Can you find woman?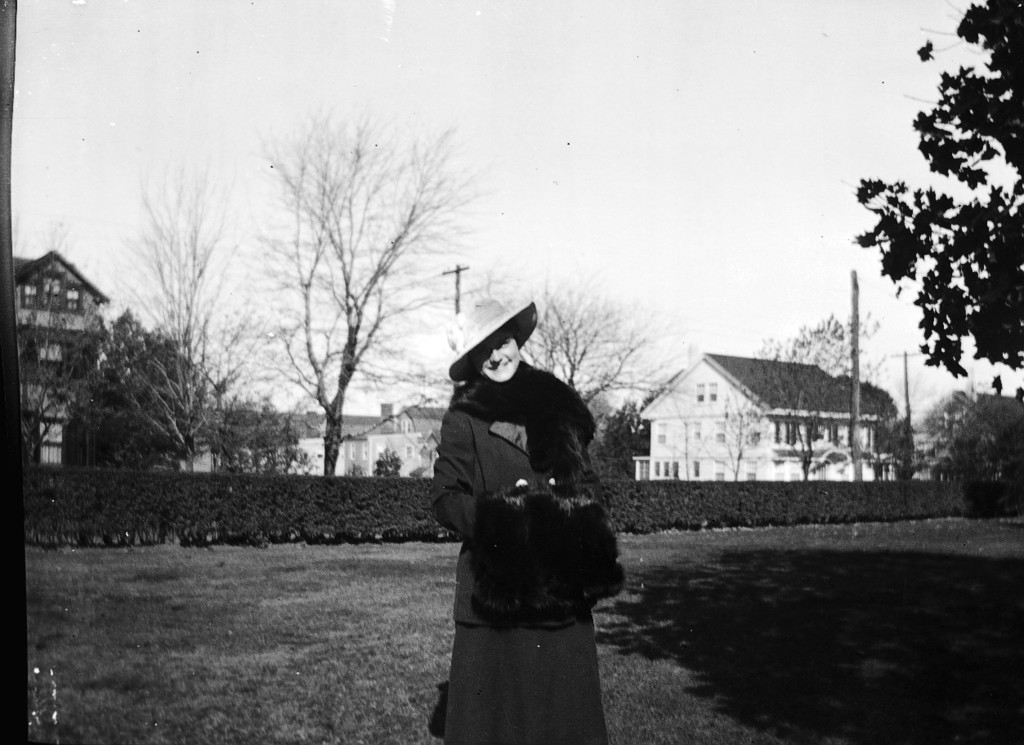
Yes, bounding box: locate(413, 274, 633, 736).
